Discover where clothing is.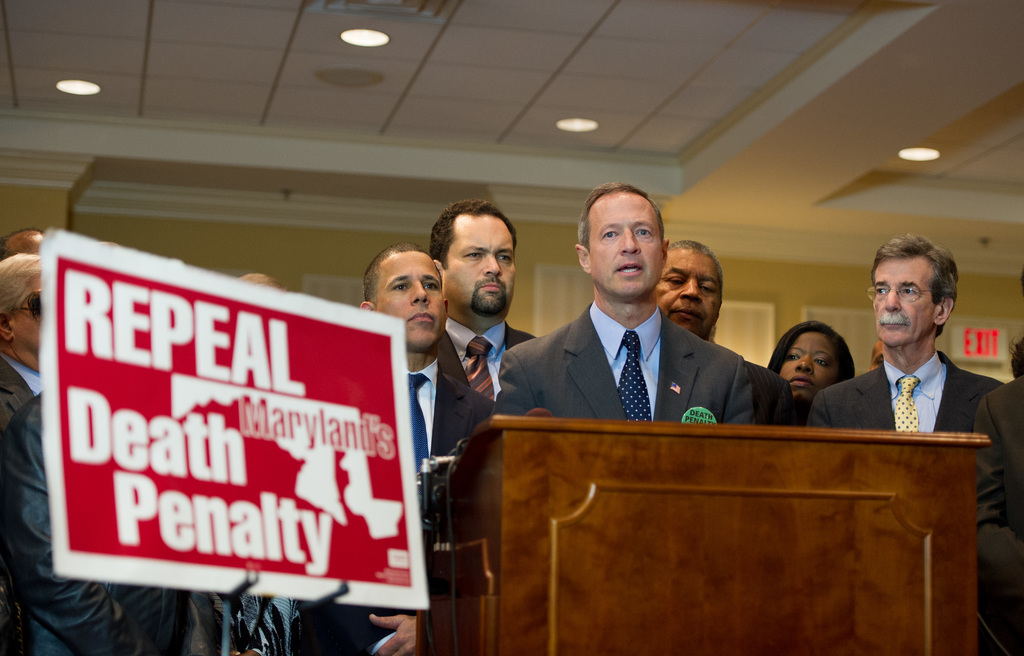
Discovered at (x1=287, y1=359, x2=502, y2=655).
